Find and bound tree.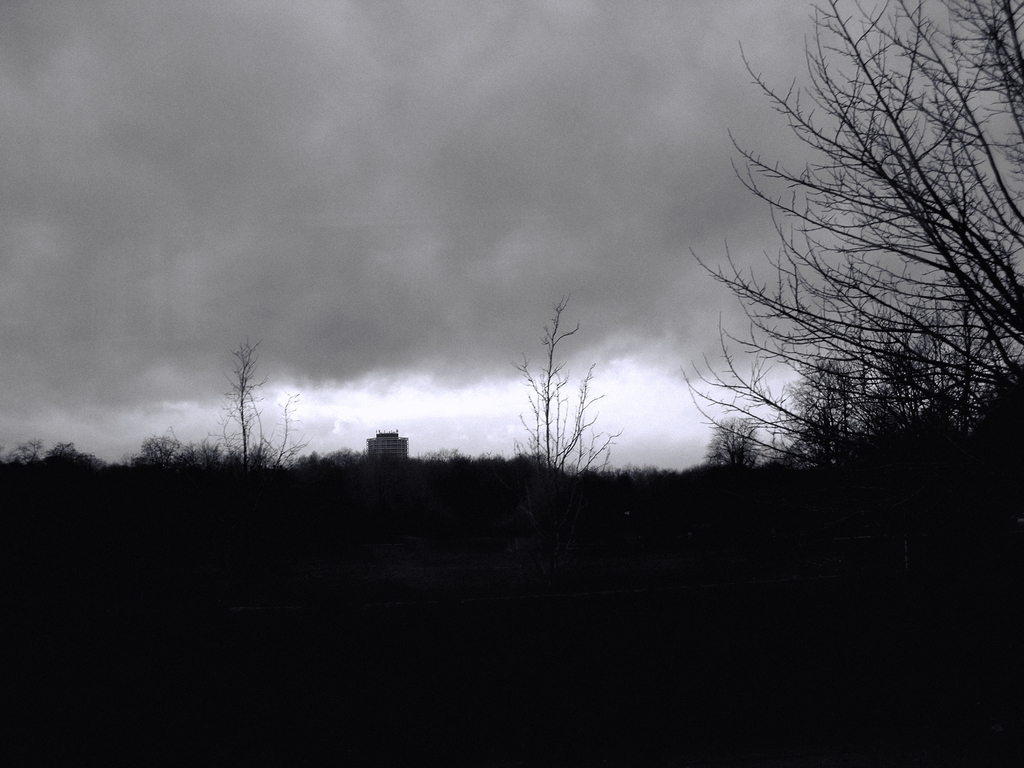
Bound: 664, 3, 1023, 761.
